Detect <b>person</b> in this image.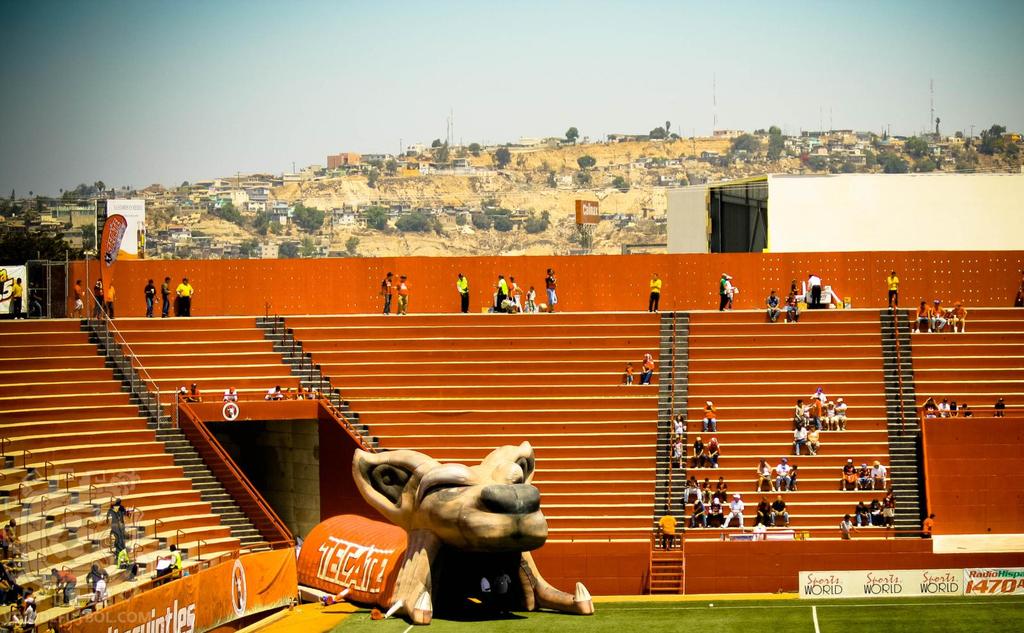
Detection: {"left": 717, "top": 273, "right": 730, "bottom": 307}.
